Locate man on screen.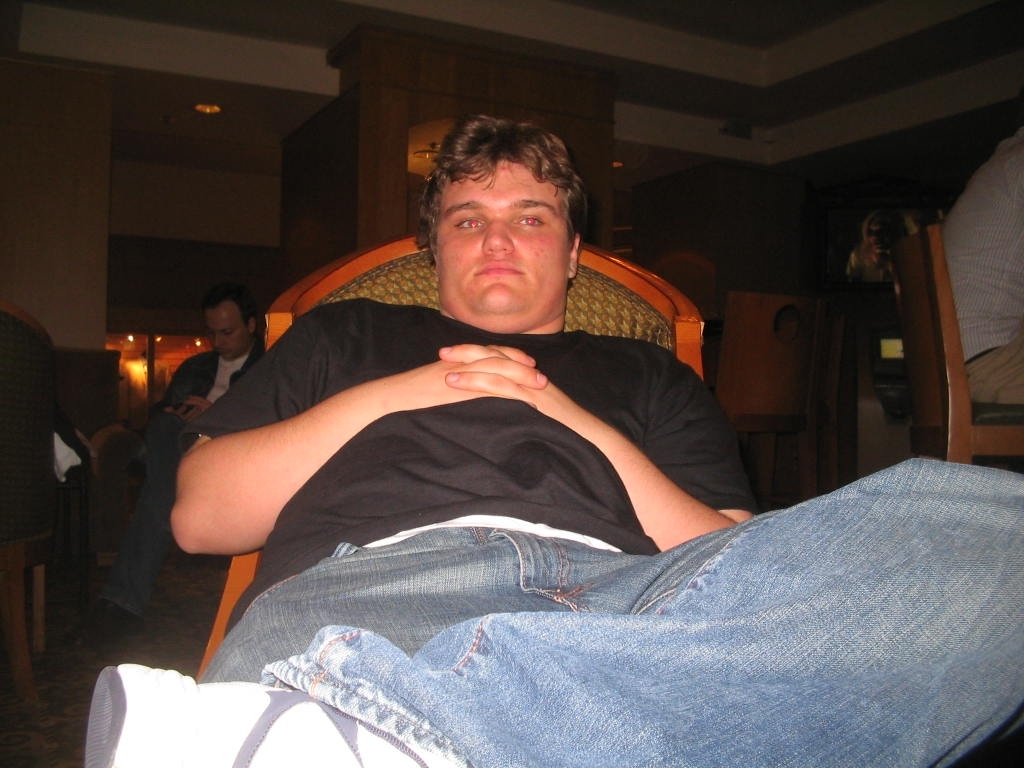
On screen at rect(119, 133, 908, 725).
